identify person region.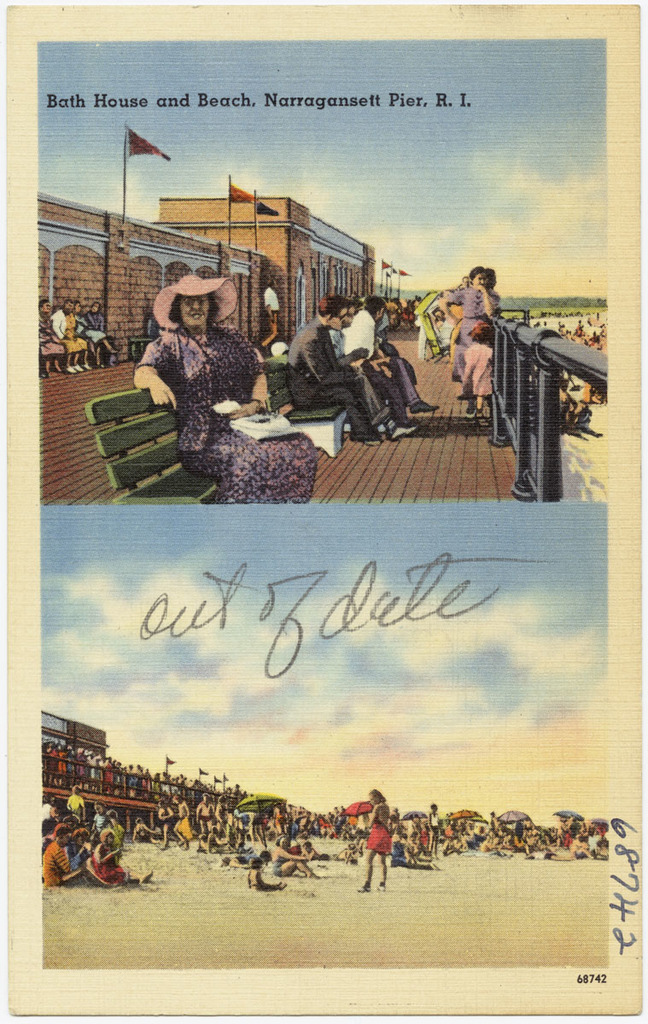
Region: l=91, t=827, r=154, b=888.
